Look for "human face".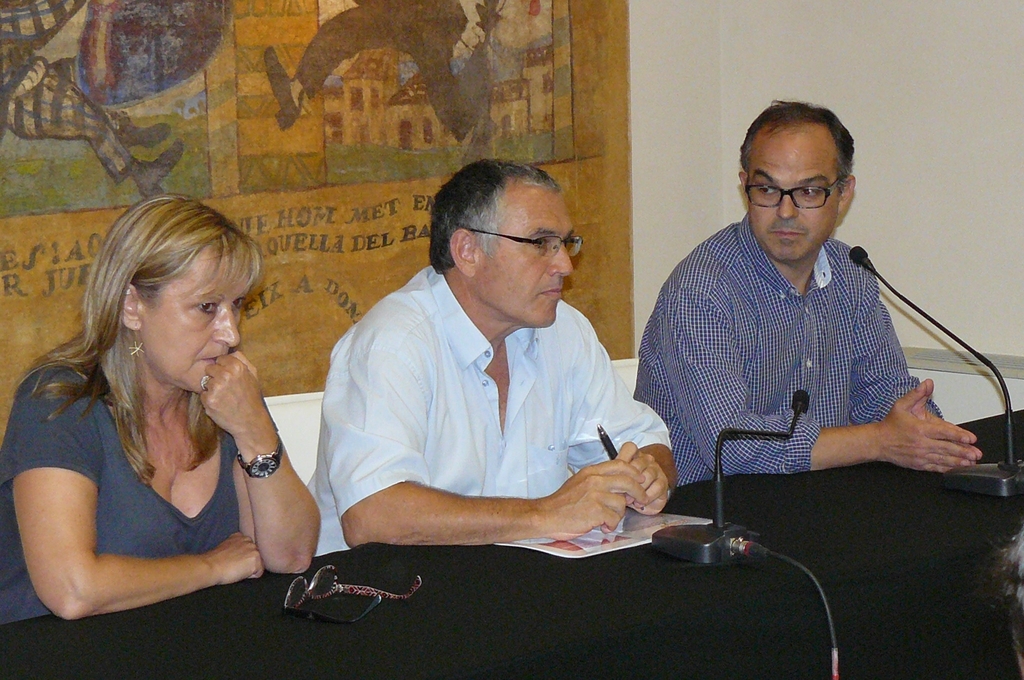
Found: BBox(750, 120, 845, 264).
